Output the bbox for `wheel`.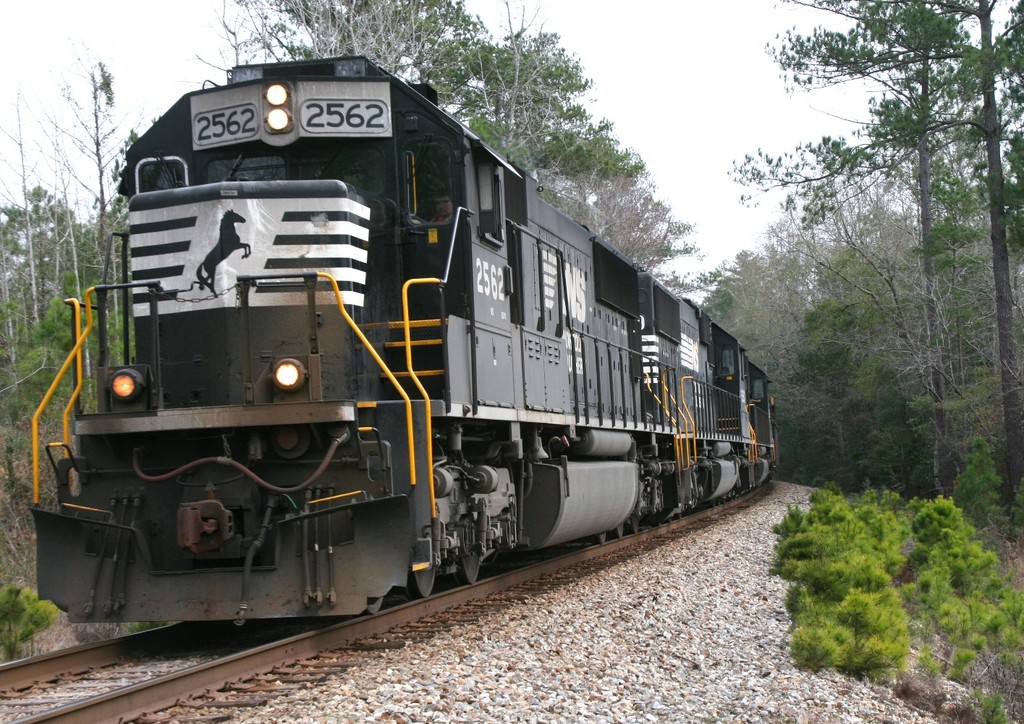
[x1=465, y1=547, x2=480, y2=591].
